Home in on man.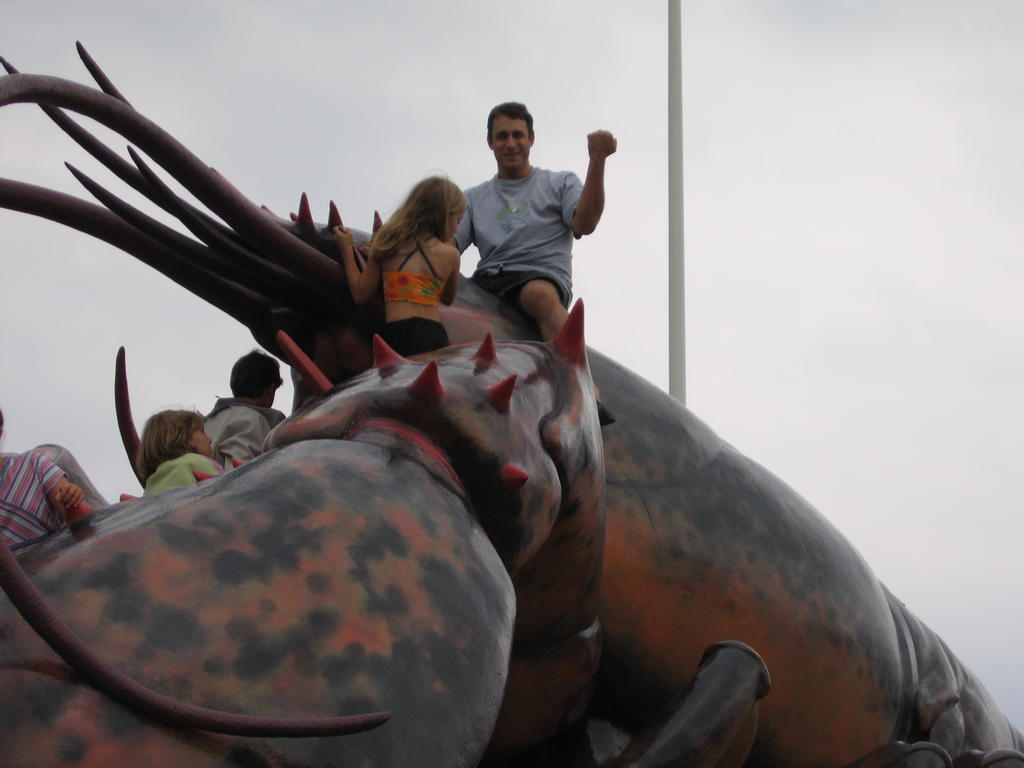
Homed in at (left=200, top=346, right=292, bottom=480).
